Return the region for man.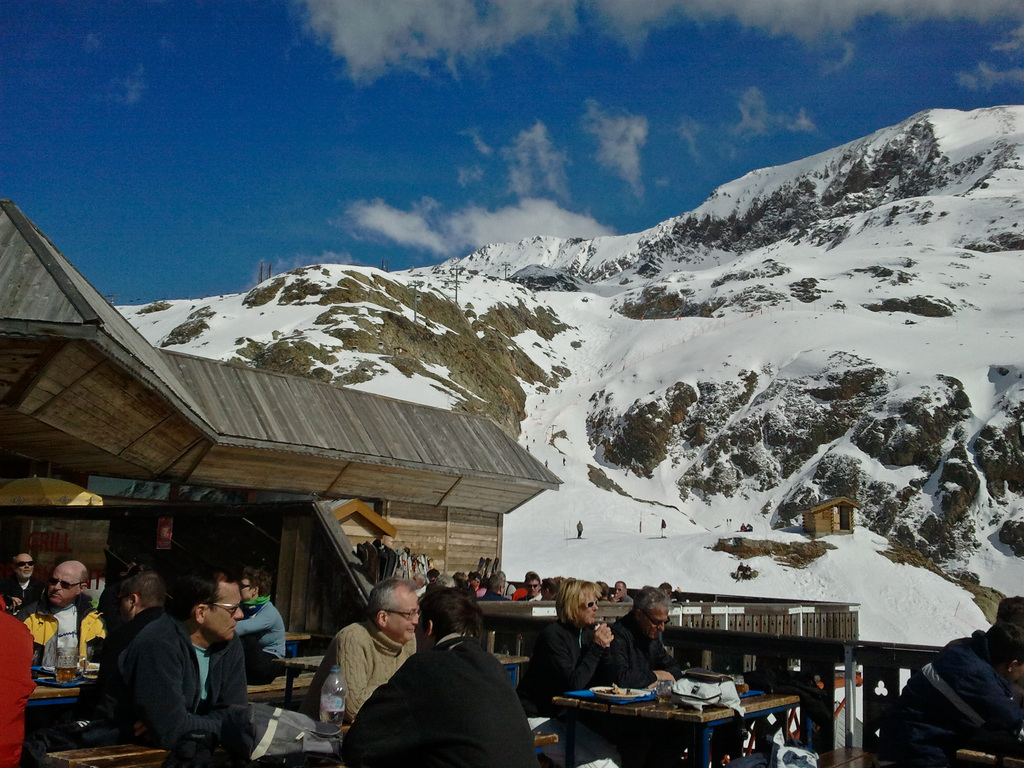
605:584:685:692.
